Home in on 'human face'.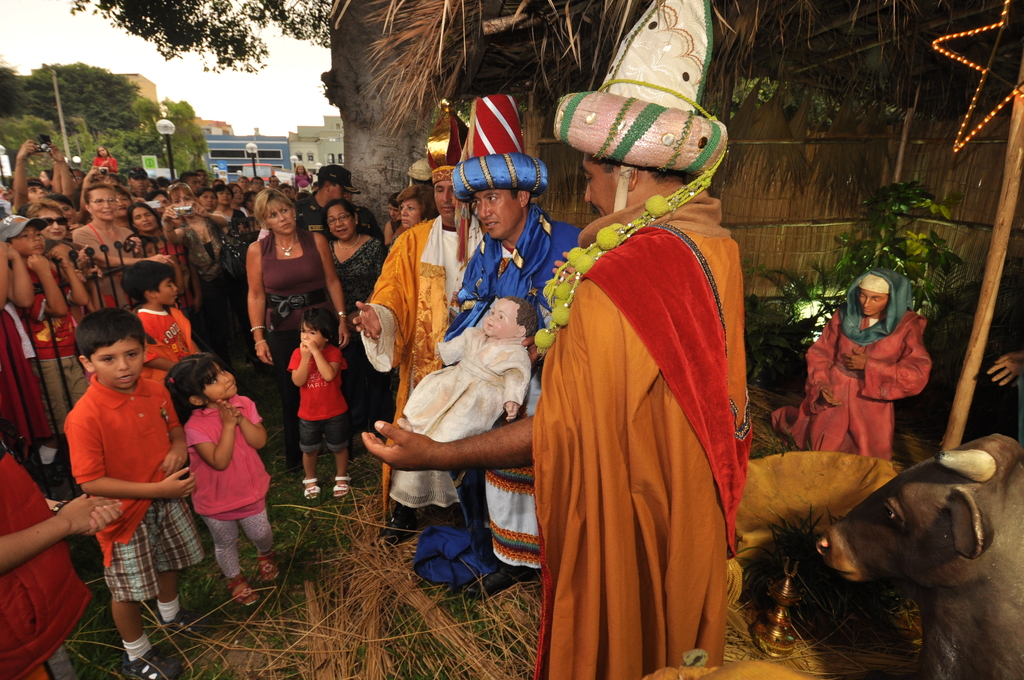
Homed in at <region>399, 198, 419, 229</region>.
